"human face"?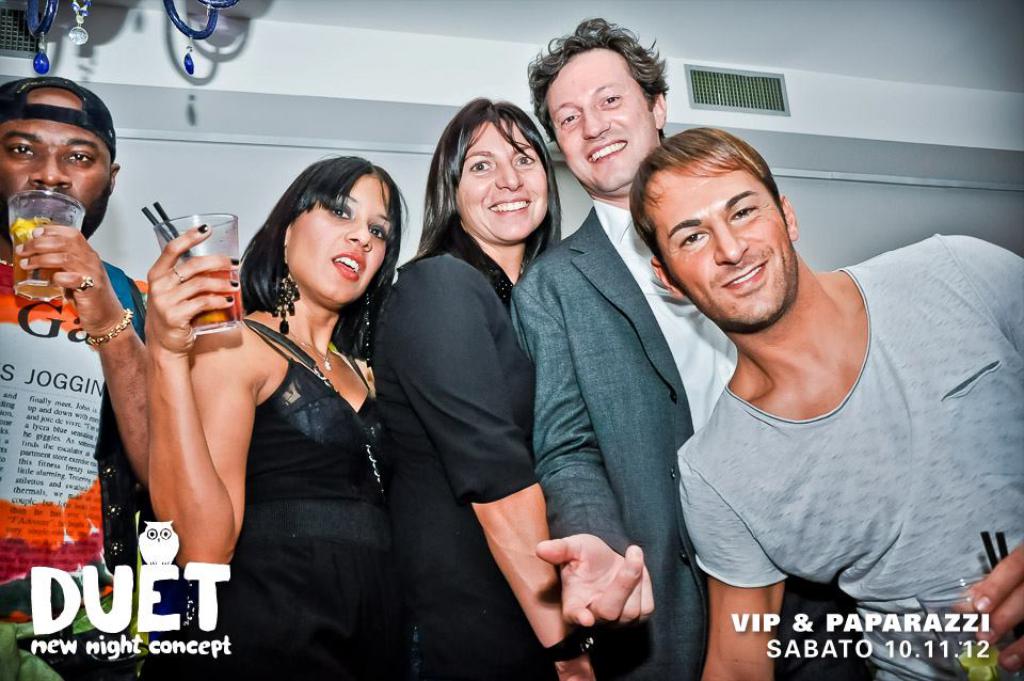
region(547, 49, 653, 193)
